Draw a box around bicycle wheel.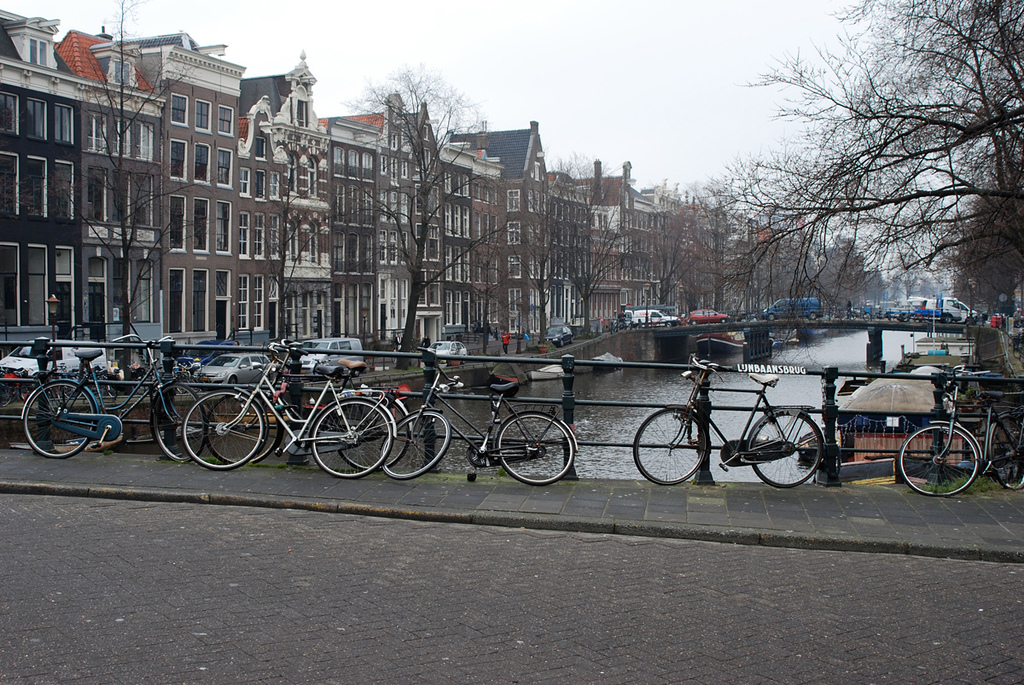
Rect(143, 383, 208, 462).
